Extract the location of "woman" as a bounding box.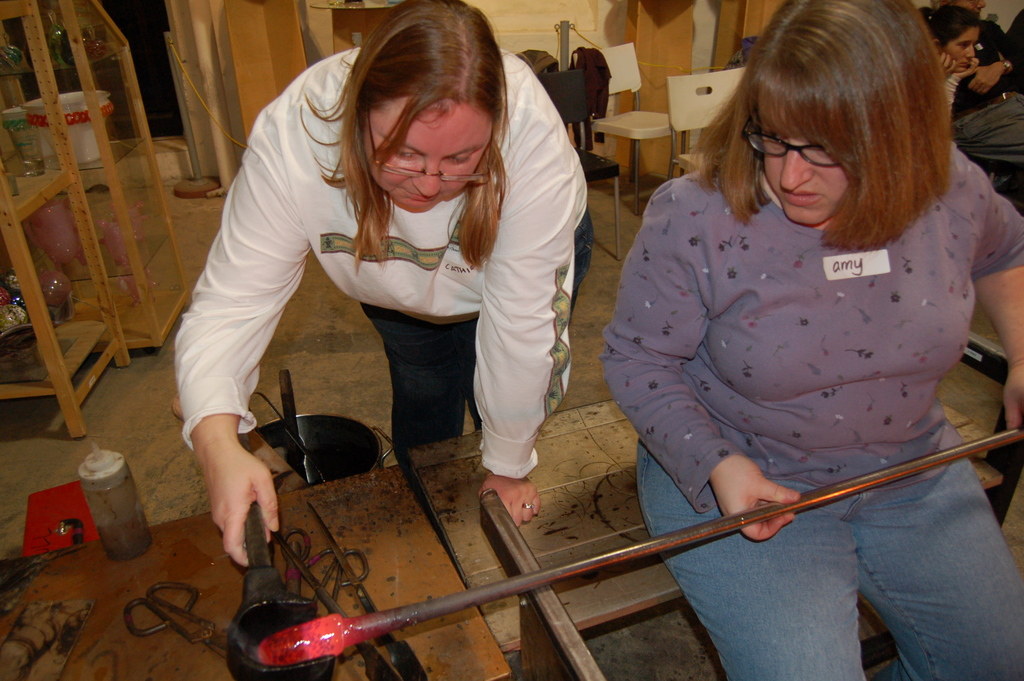
(x1=927, y1=7, x2=982, y2=127).
